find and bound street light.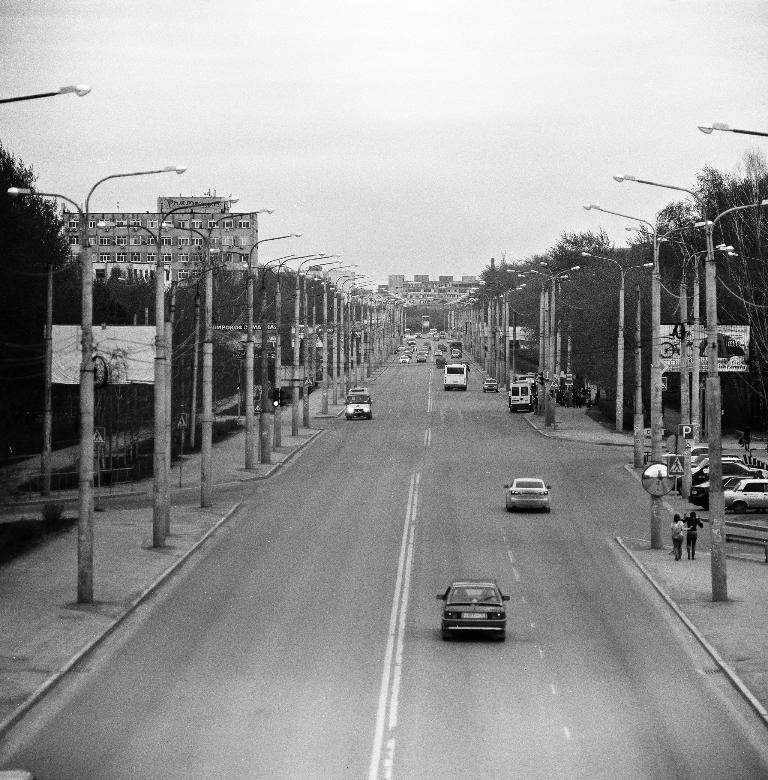
Bound: region(90, 191, 233, 555).
